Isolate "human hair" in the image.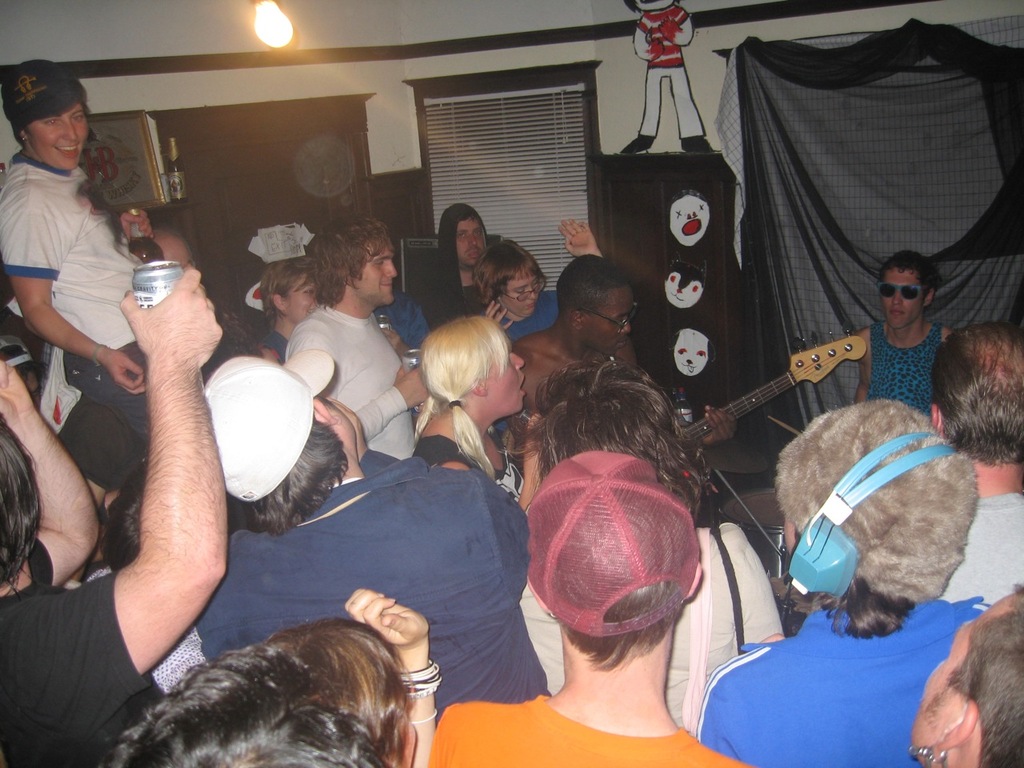
Isolated region: [946, 578, 1023, 767].
